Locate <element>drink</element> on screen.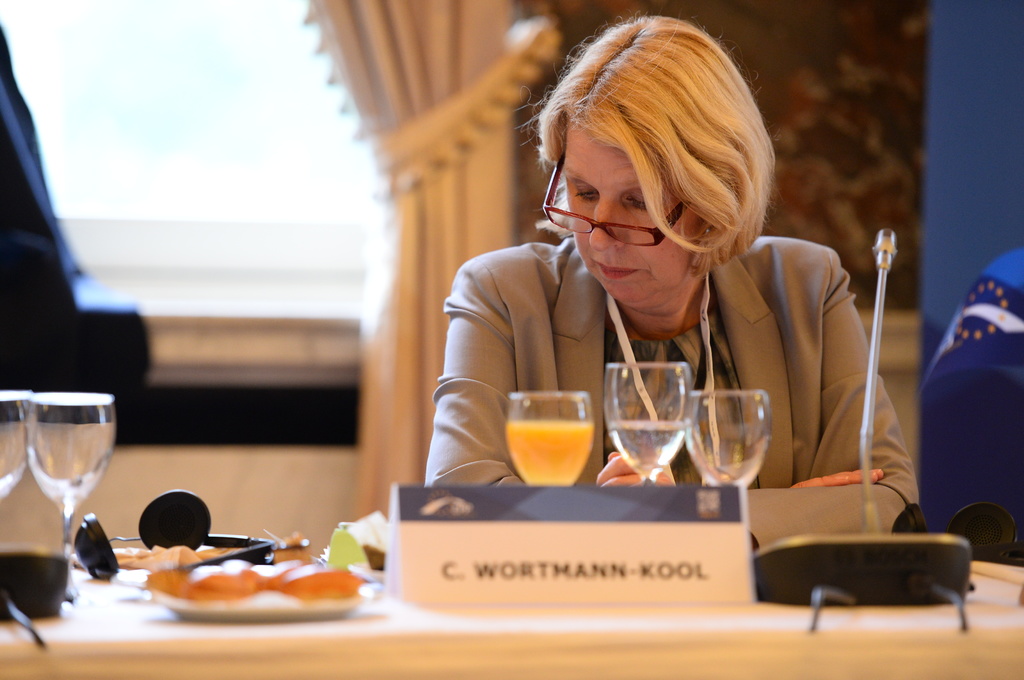
On screen at [left=604, top=418, right=683, bottom=477].
